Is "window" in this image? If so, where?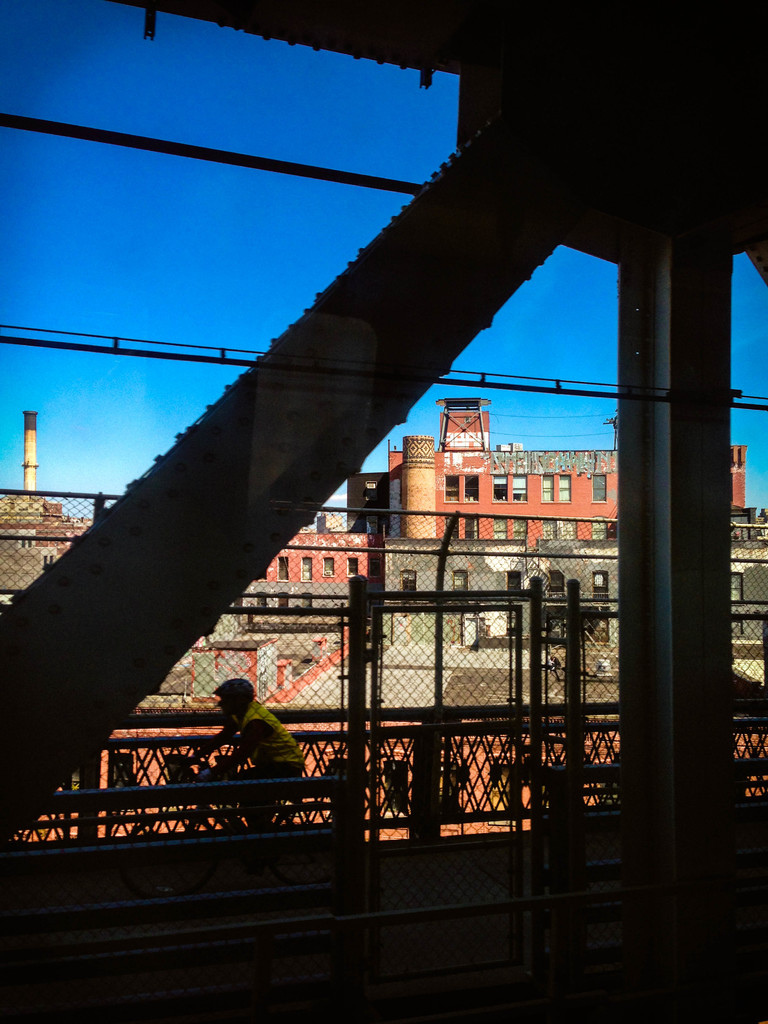
Yes, at pyautogui.locateOnScreen(589, 476, 604, 504).
